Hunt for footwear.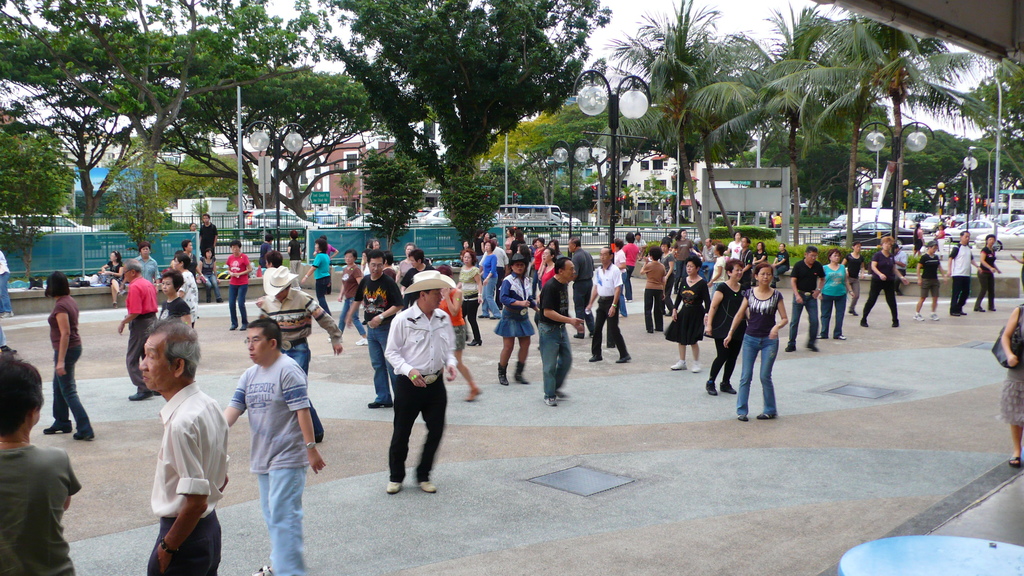
Hunted down at [x1=705, y1=382, x2=717, y2=396].
